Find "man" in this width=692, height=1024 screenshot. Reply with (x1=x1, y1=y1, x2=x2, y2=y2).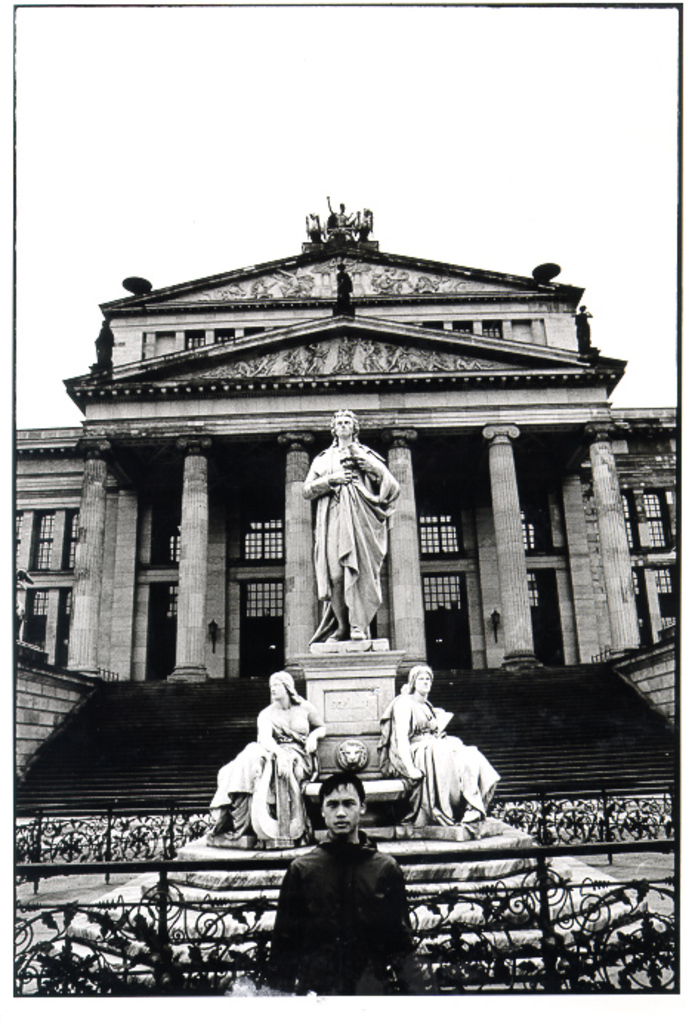
(x1=300, y1=406, x2=404, y2=640).
